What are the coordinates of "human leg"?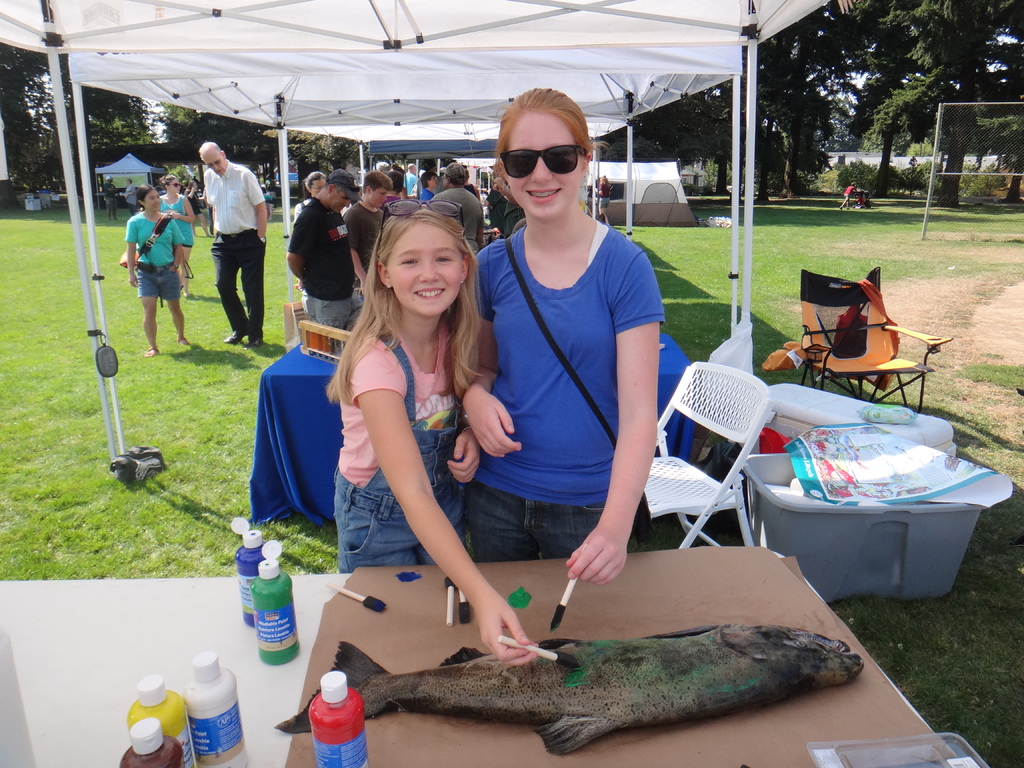
bbox=(216, 230, 251, 348).
